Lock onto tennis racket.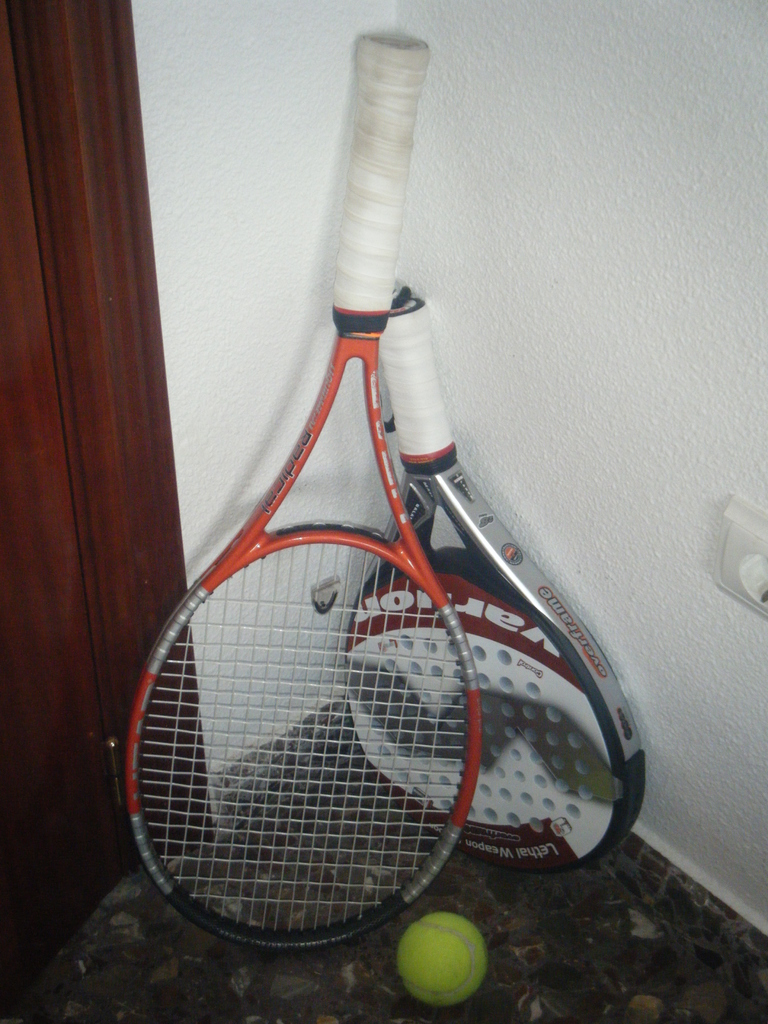
Locked: bbox=(343, 282, 648, 875).
